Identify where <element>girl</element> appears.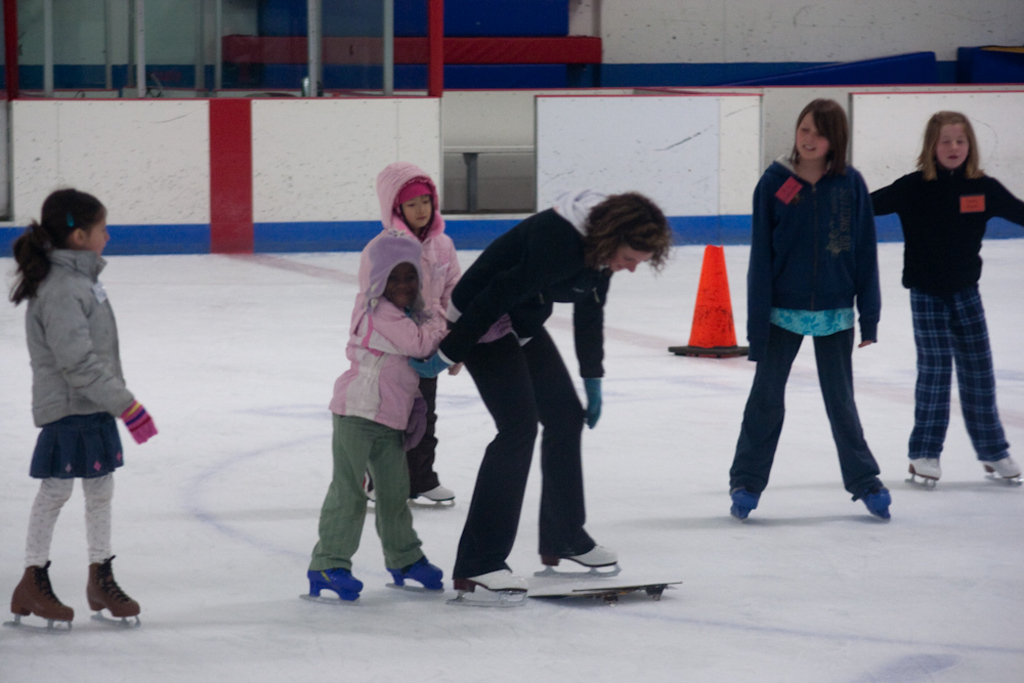
Appears at BBox(725, 97, 892, 521).
